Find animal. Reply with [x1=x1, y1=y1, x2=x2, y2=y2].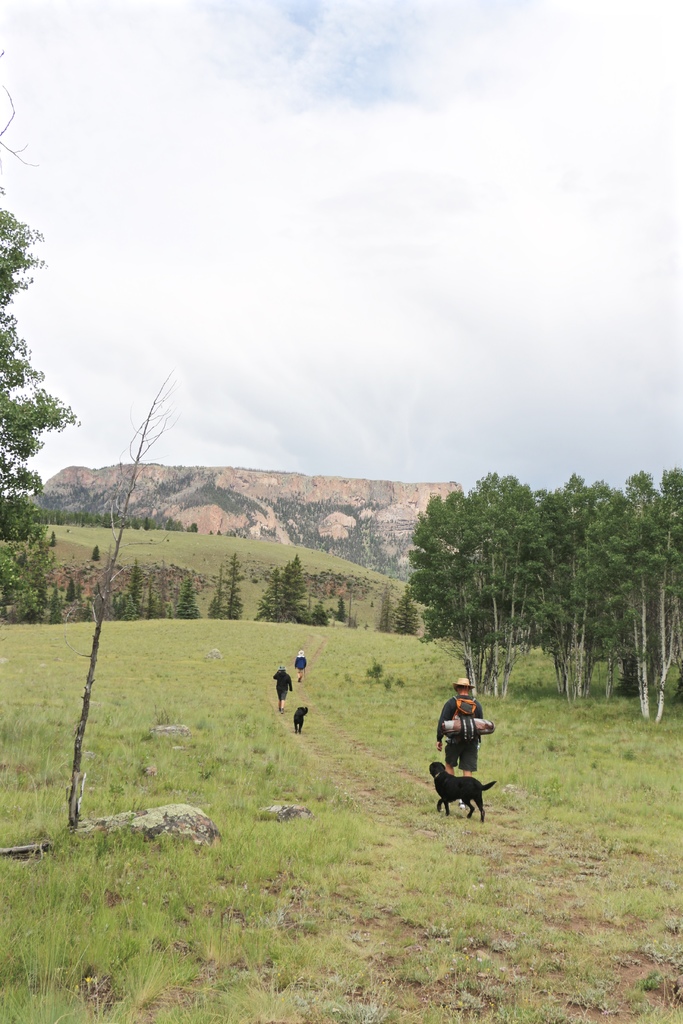
[x1=292, y1=700, x2=311, y2=739].
